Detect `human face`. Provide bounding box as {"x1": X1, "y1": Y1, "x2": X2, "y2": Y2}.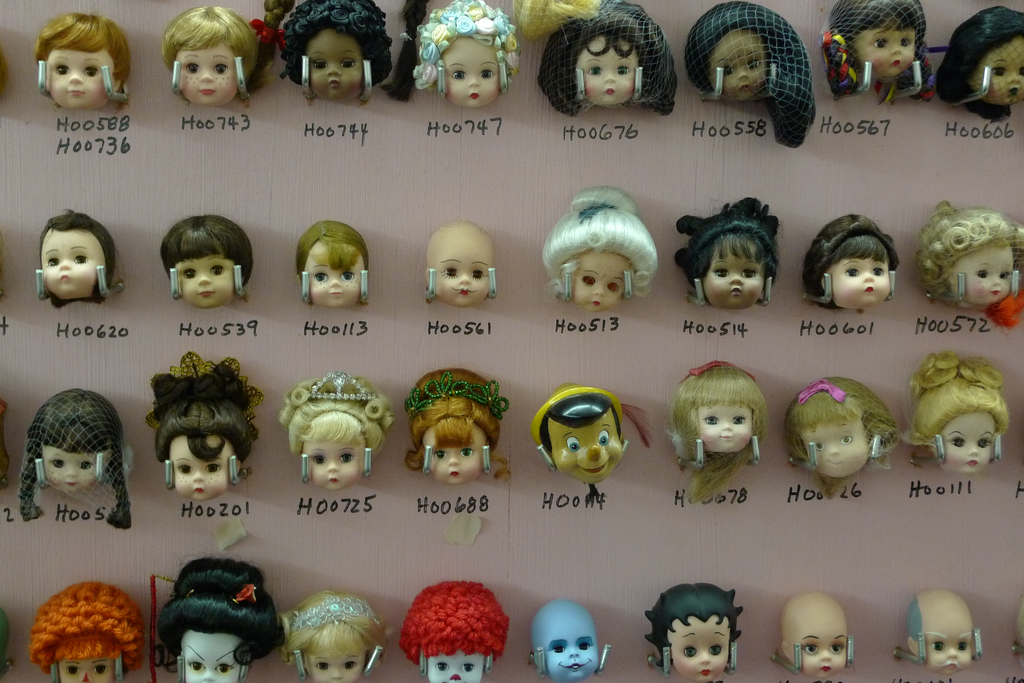
{"x1": 690, "y1": 401, "x2": 753, "y2": 449}.
